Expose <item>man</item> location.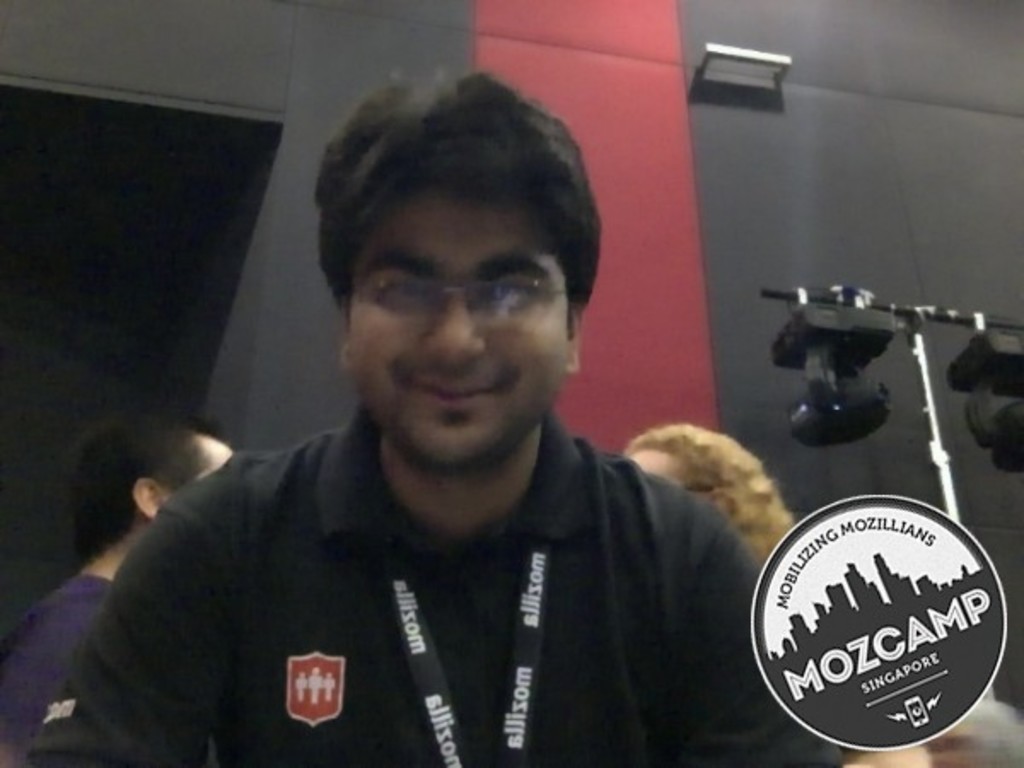
Exposed at box=[20, 46, 896, 766].
